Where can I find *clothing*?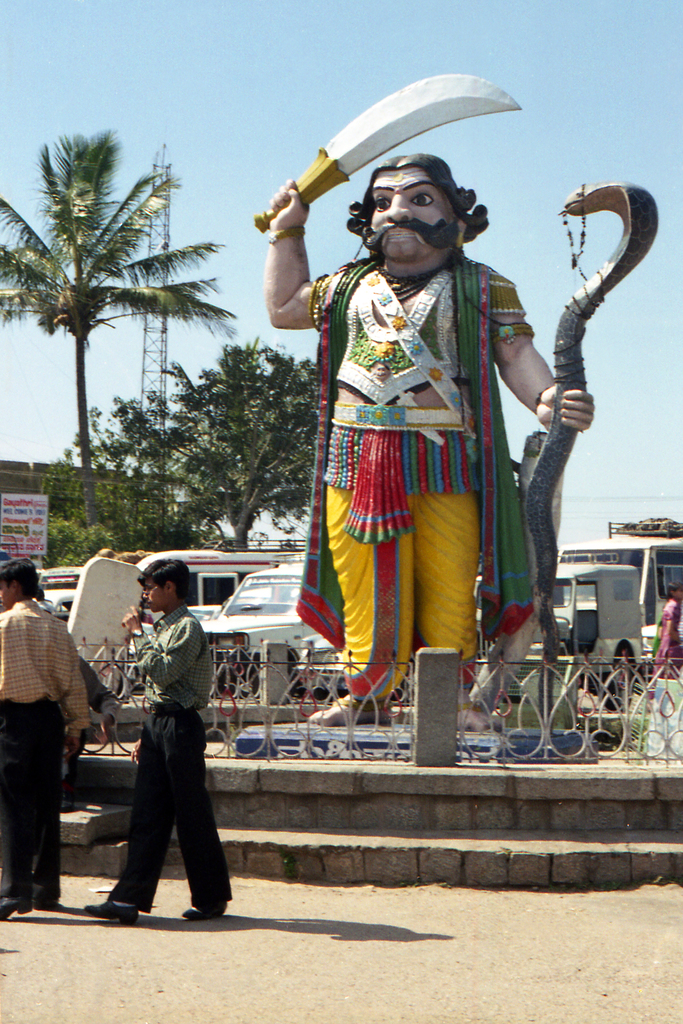
You can find it at <region>654, 605, 682, 678</region>.
